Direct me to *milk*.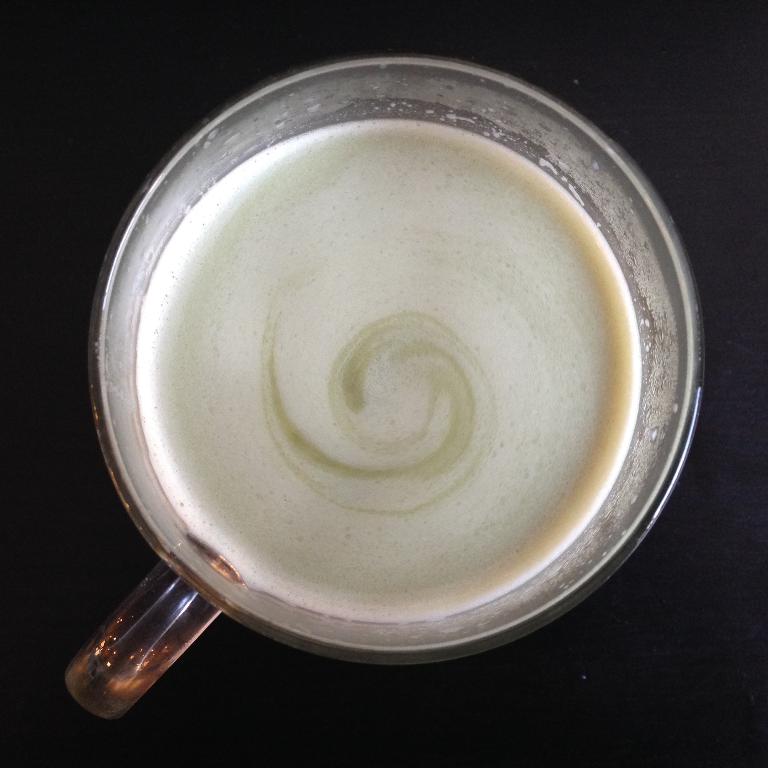
Direction: 112,95,648,649.
